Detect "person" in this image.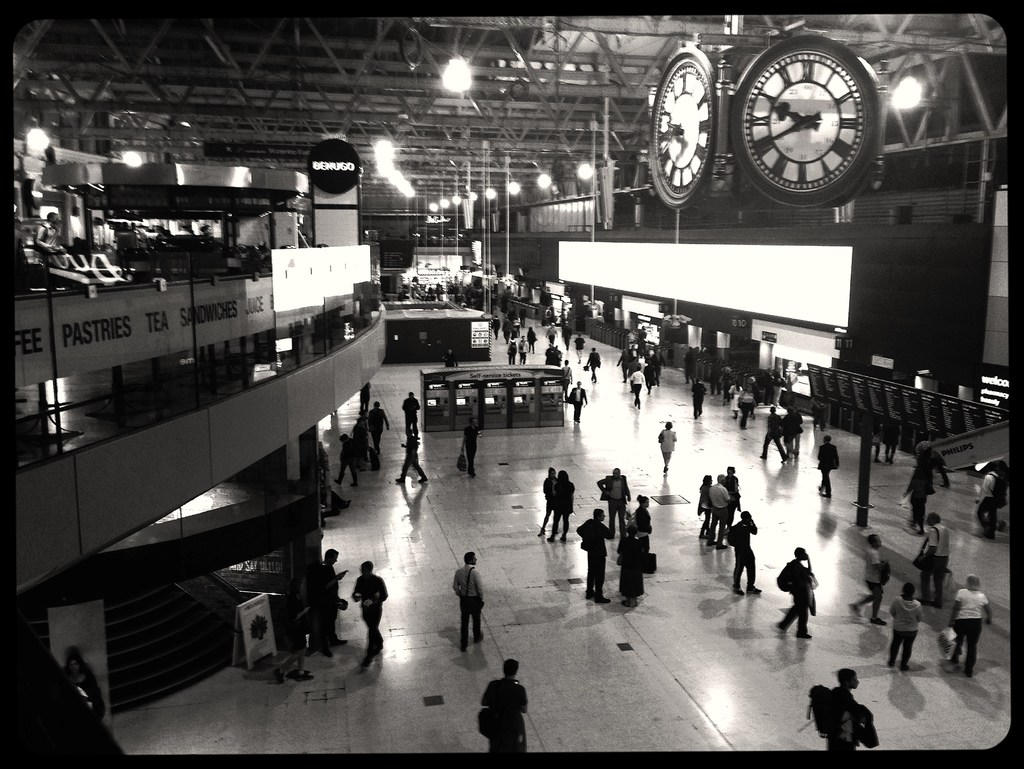
Detection: select_region(613, 351, 629, 390).
